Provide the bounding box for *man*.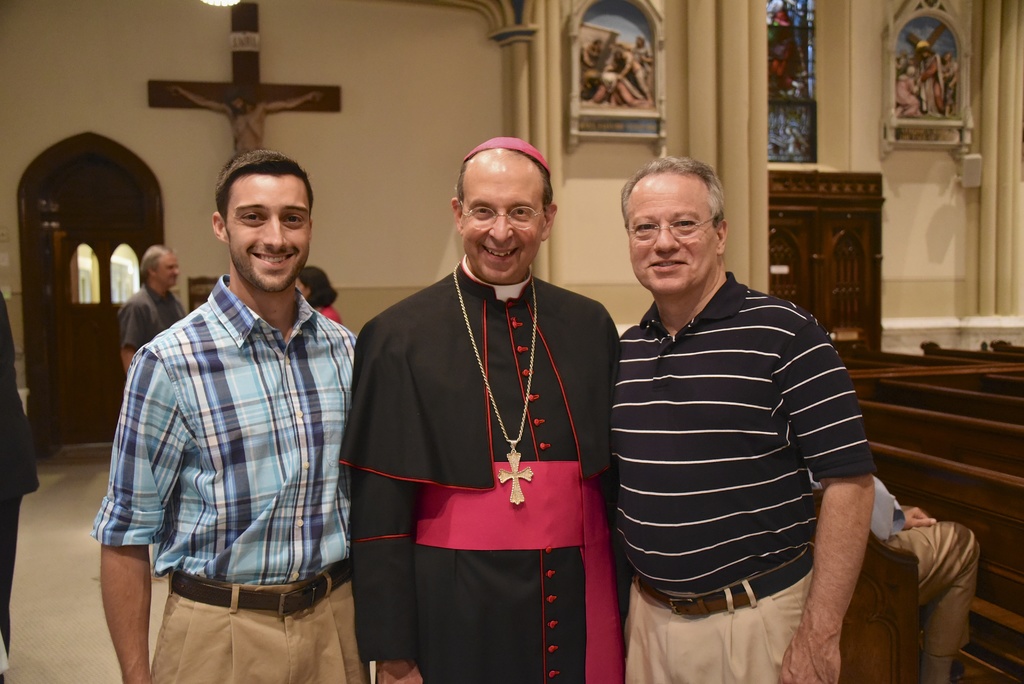
Rect(88, 146, 368, 683).
